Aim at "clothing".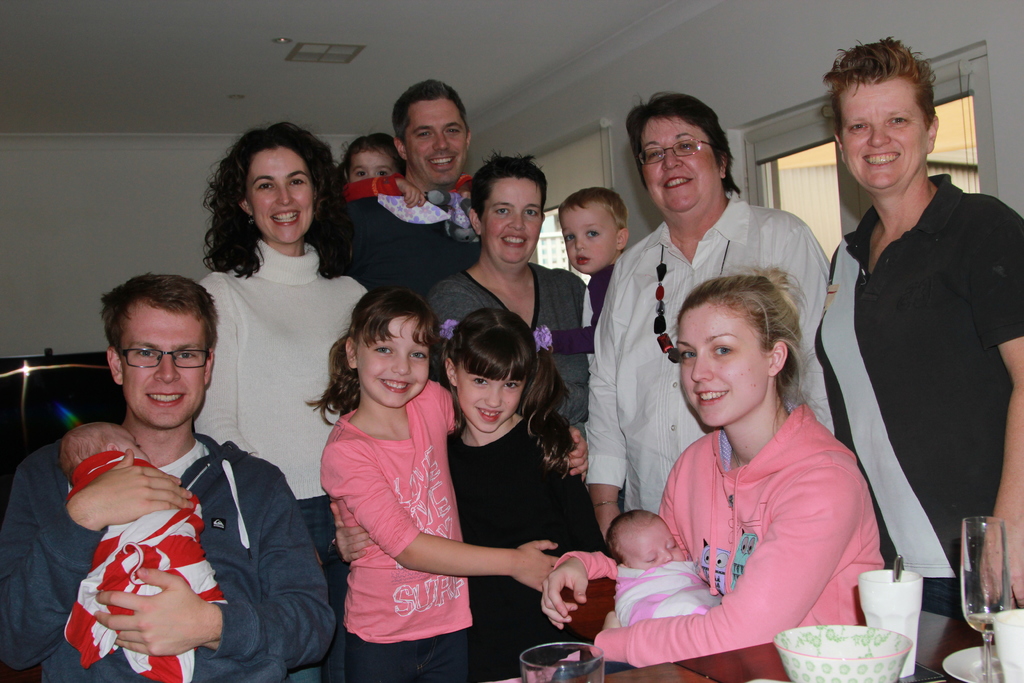
Aimed at 0:439:338:682.
